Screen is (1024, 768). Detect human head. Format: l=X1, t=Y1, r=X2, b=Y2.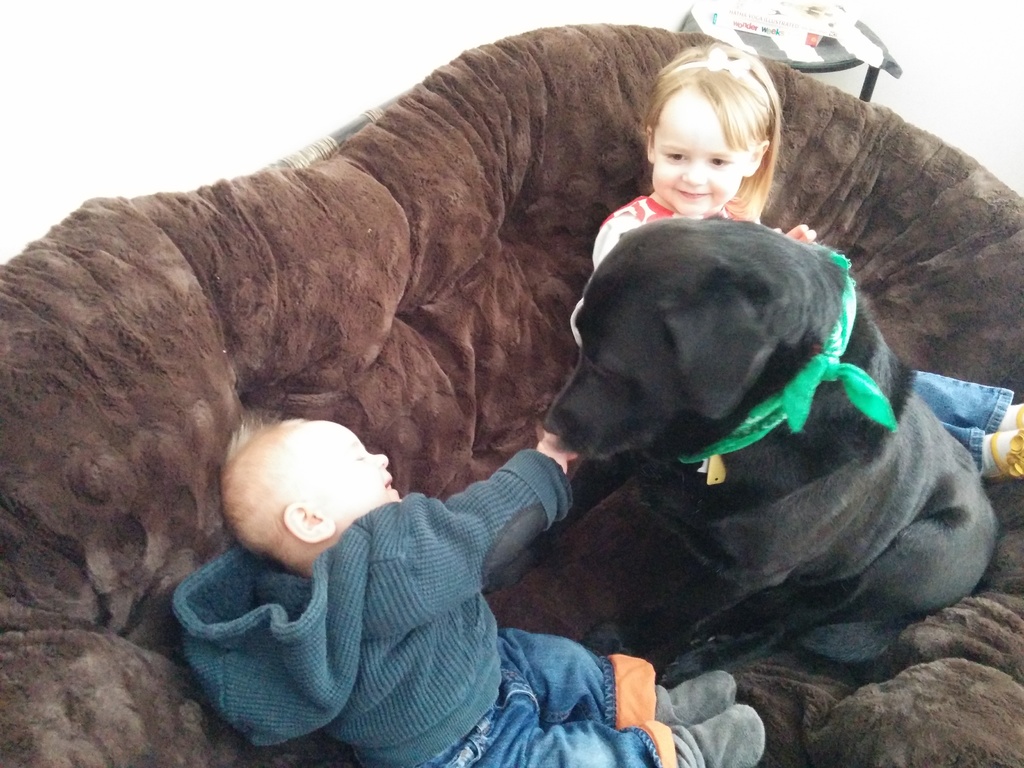
l=218, t=415, r=402, b=584.
